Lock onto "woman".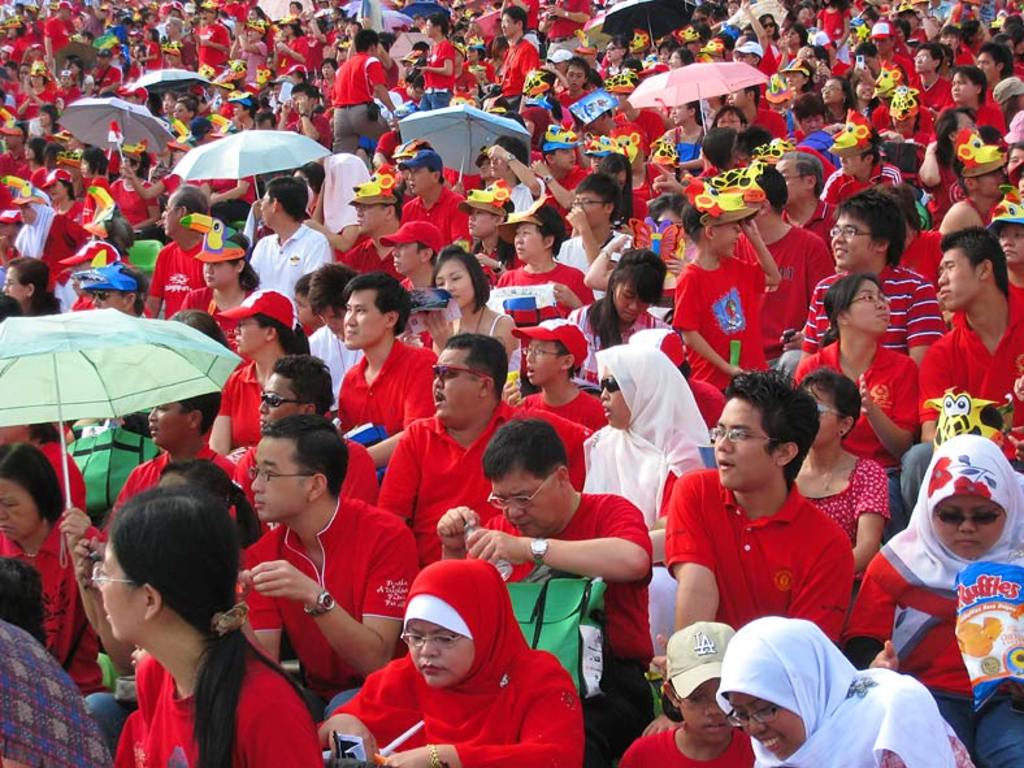
Locked: (244, 3, 270, 19).
